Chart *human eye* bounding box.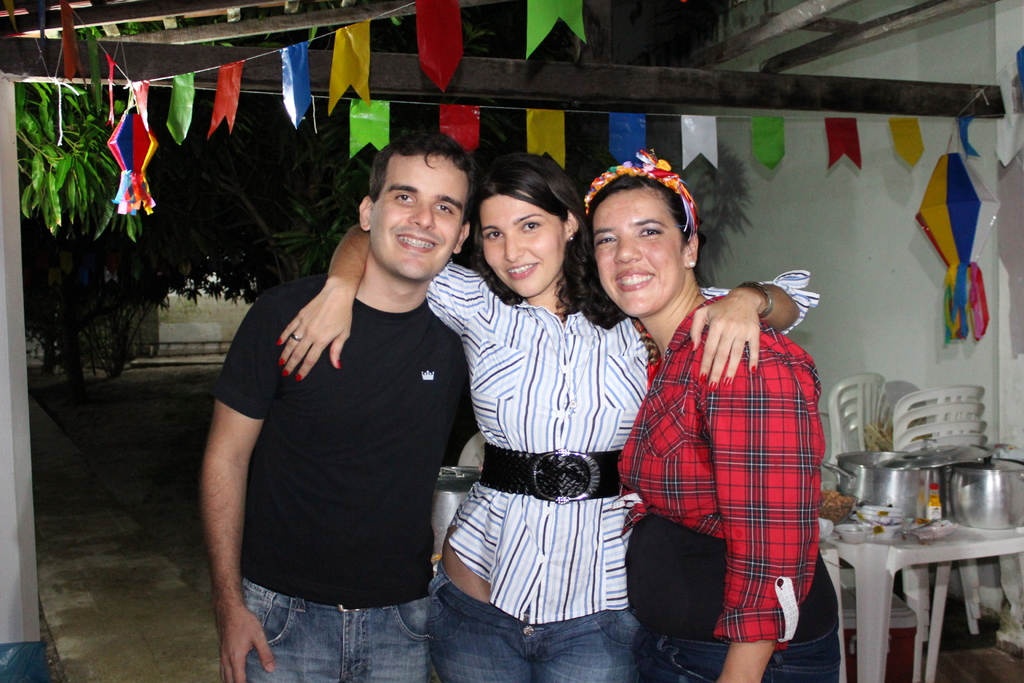
Charted: {"left": 596, "top": 230, "right": 619, "bottom": 247}.
